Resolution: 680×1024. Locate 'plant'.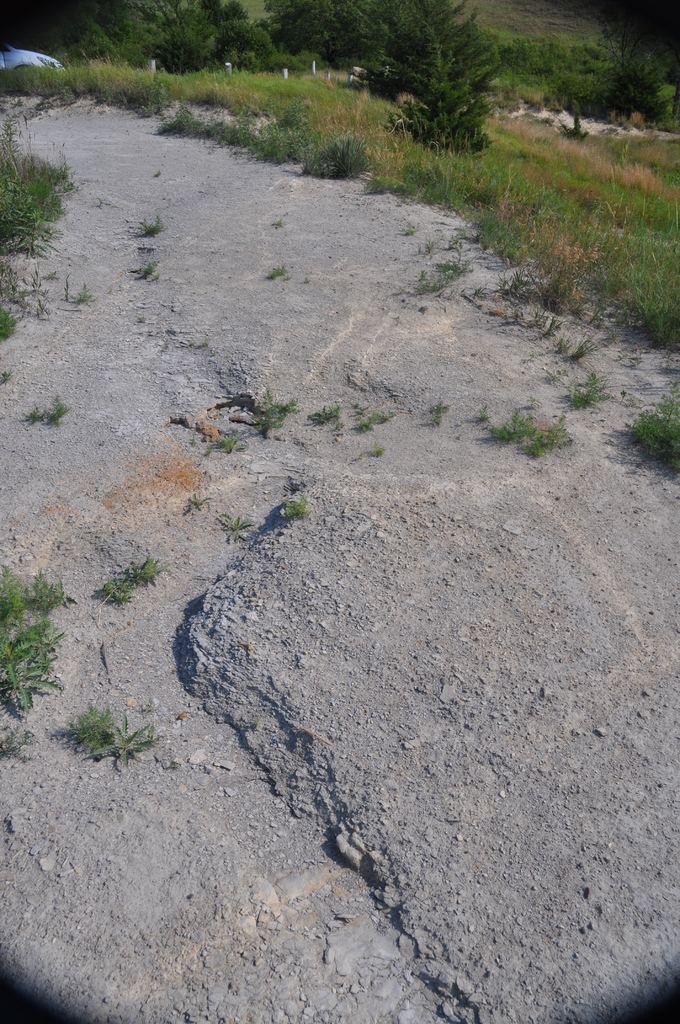
188,493,212,511.
